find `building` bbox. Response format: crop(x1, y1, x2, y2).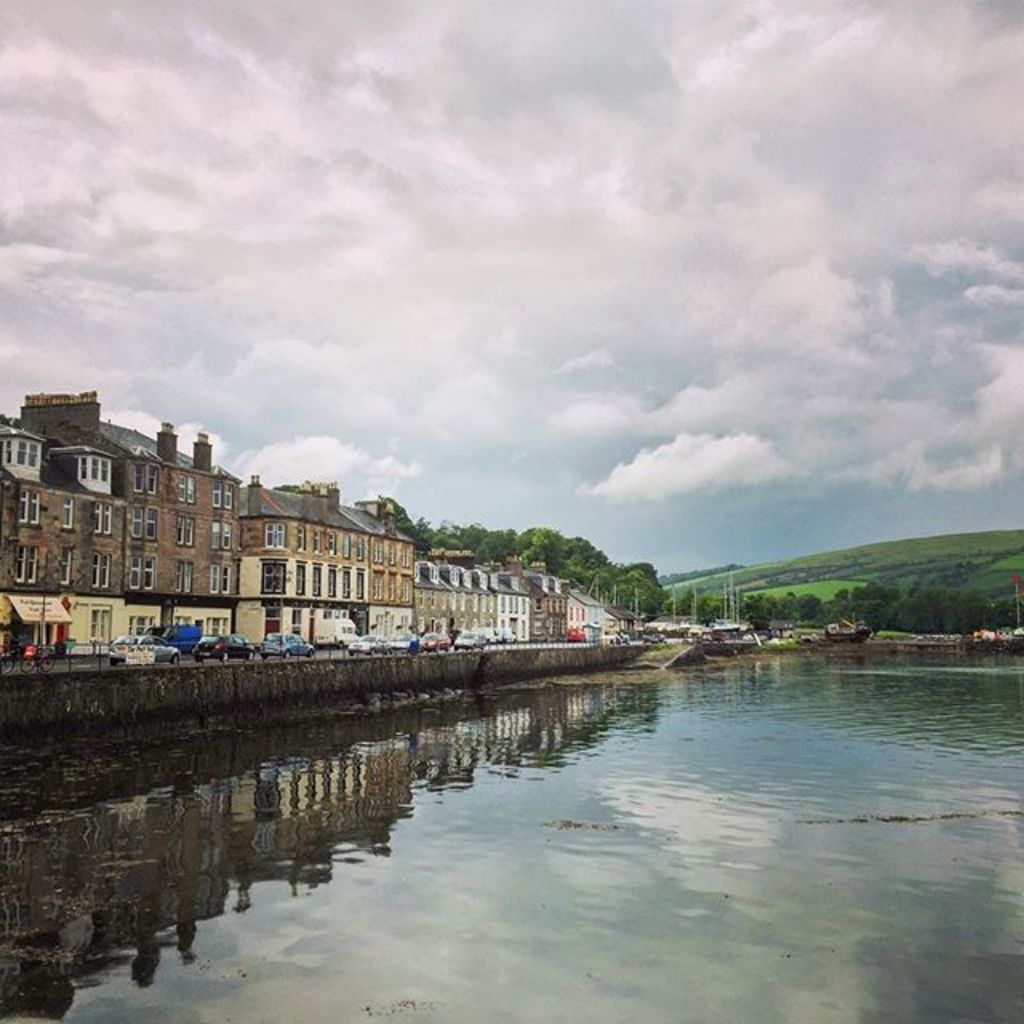
crop(355, 501, 416, 638).
